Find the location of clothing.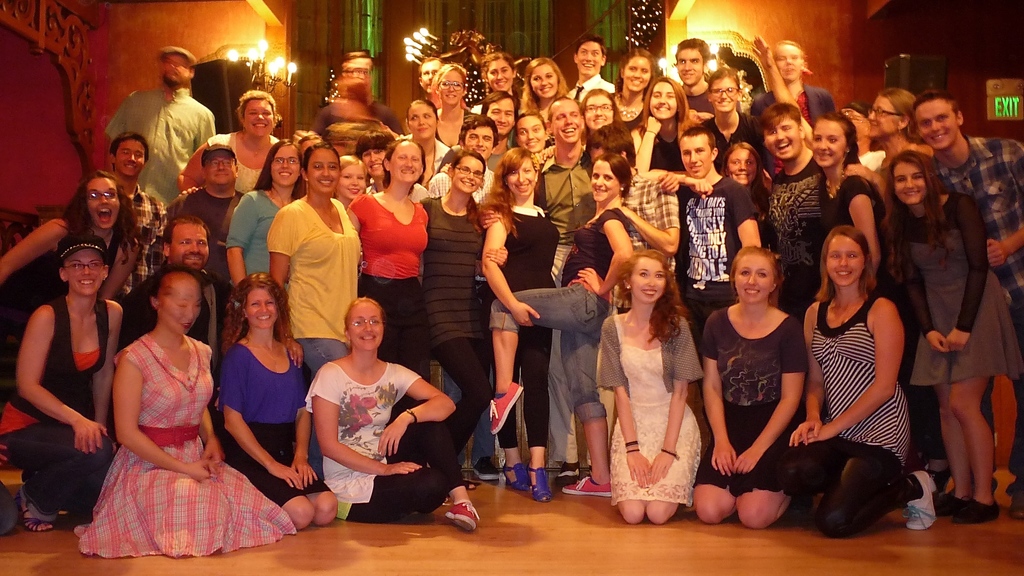
Location: x1=4 y1=300 x2=119 y2=516.
